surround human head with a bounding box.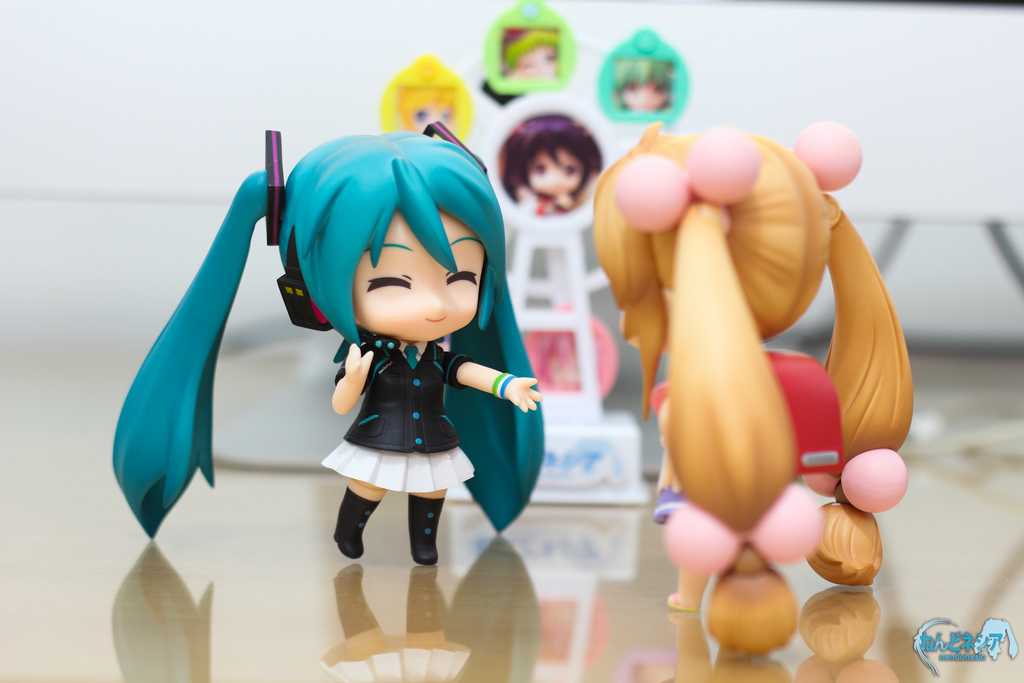
(374, 49, 477, 142).
